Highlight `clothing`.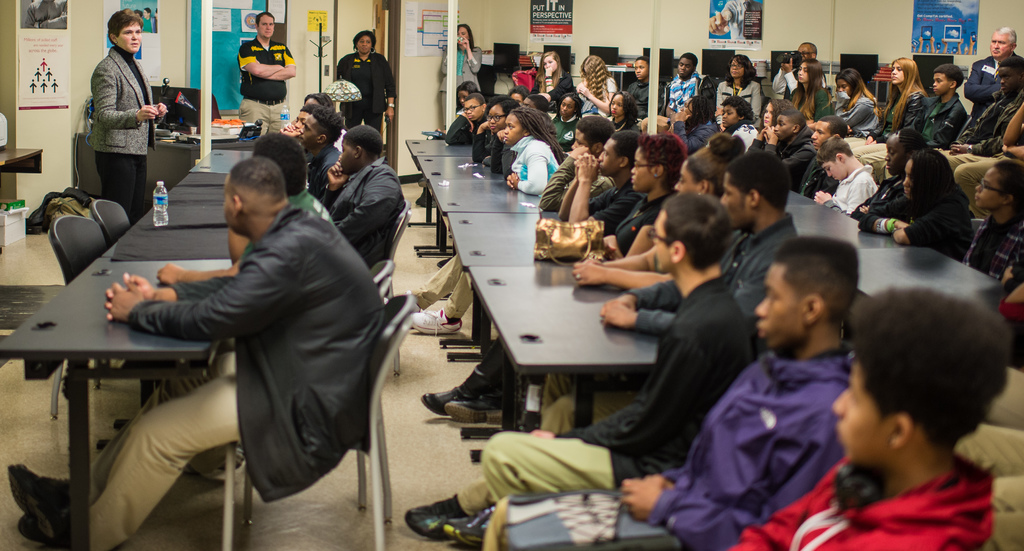
Highlighted region: BBox(626, 73, 671, 124).
